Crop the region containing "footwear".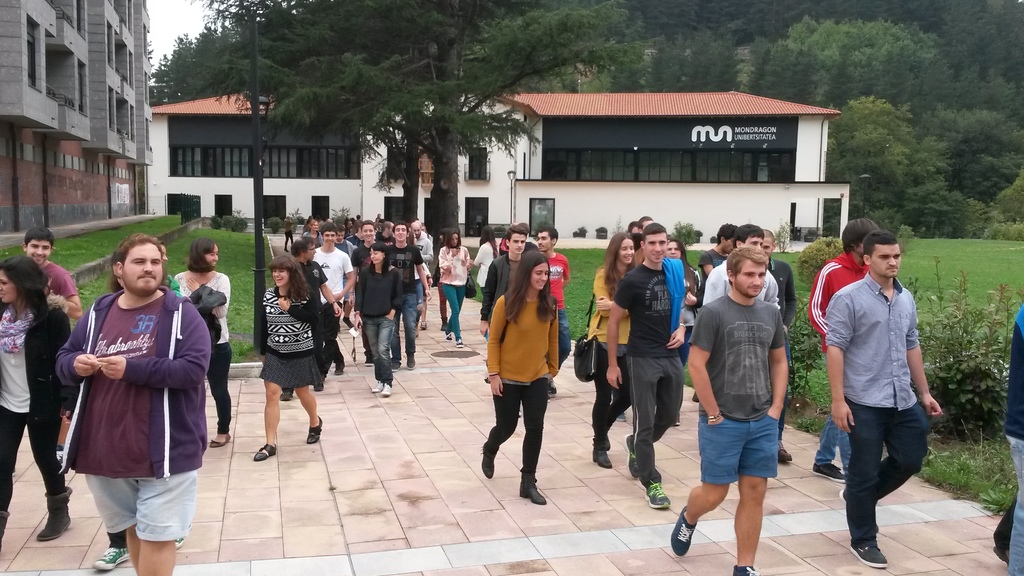
Crop region: {"left": 647, "top": 481, "right": 672, "bottom": 506}.
